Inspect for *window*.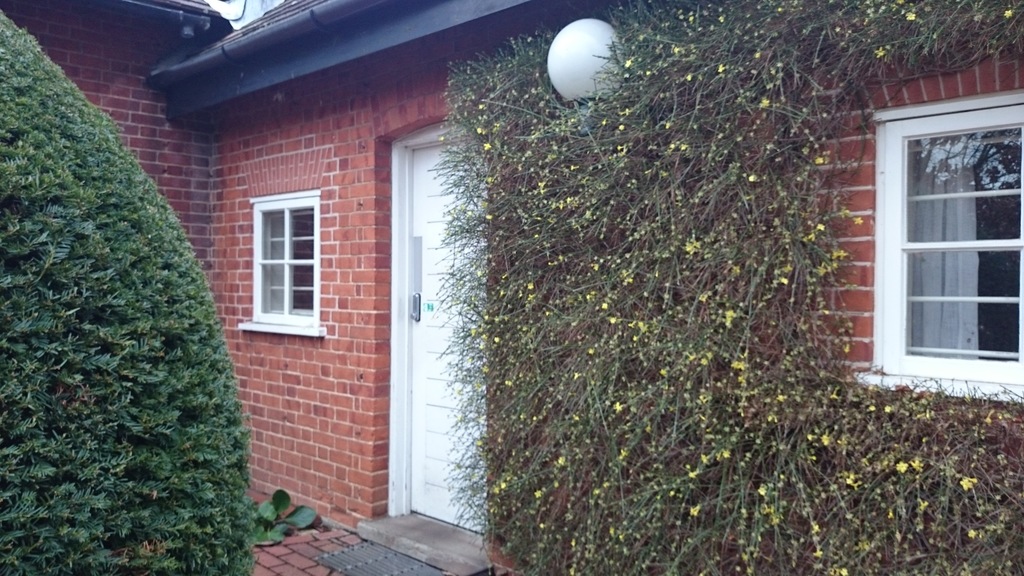
Inspection: crop(870, 93, 1023, 378).
